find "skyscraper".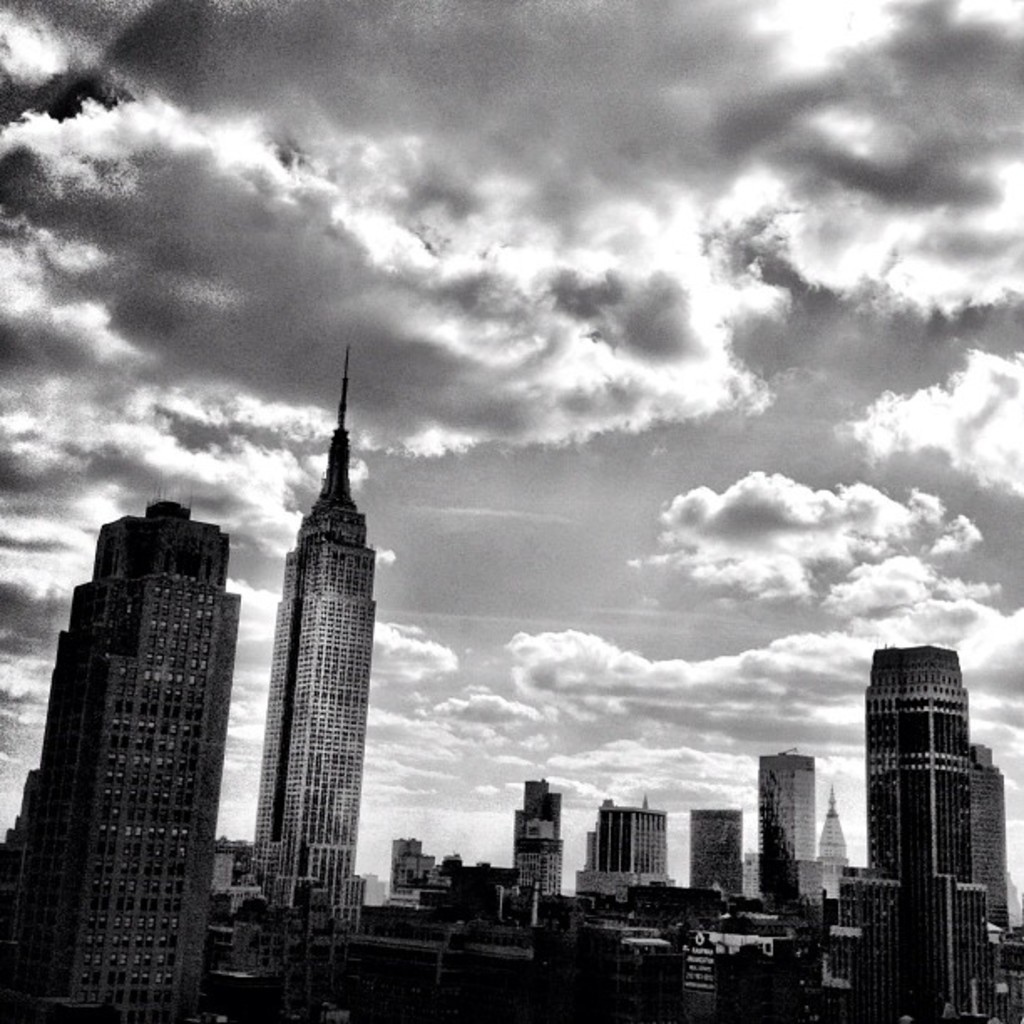
l=512, t=837, r=557, b=890.
